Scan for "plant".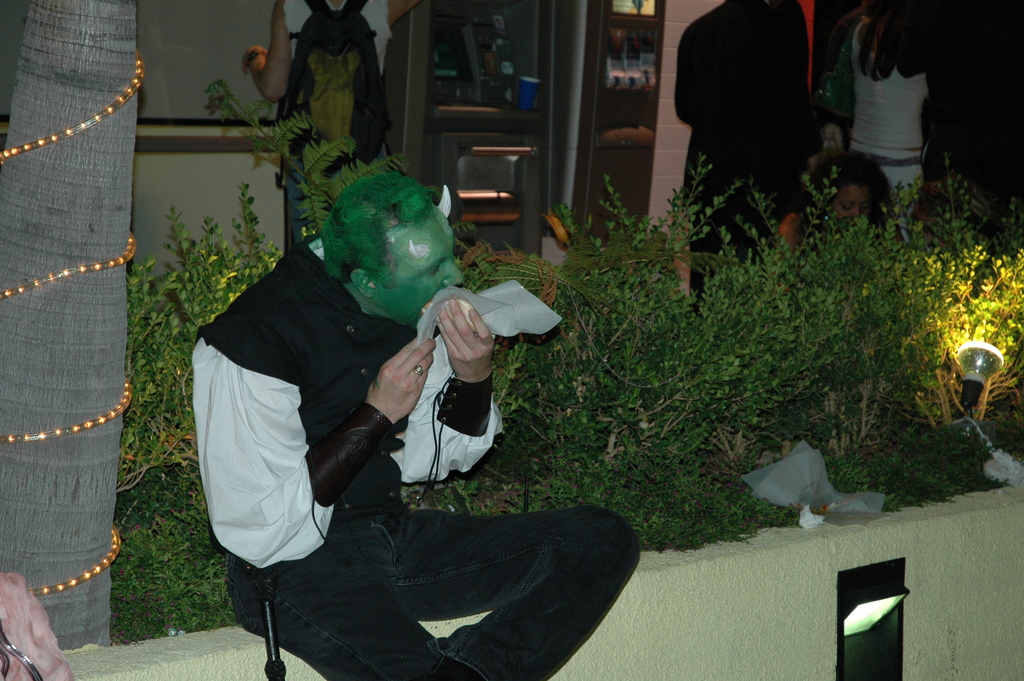
Scan result: [left=550, top=151, right=783, bottom=527].
